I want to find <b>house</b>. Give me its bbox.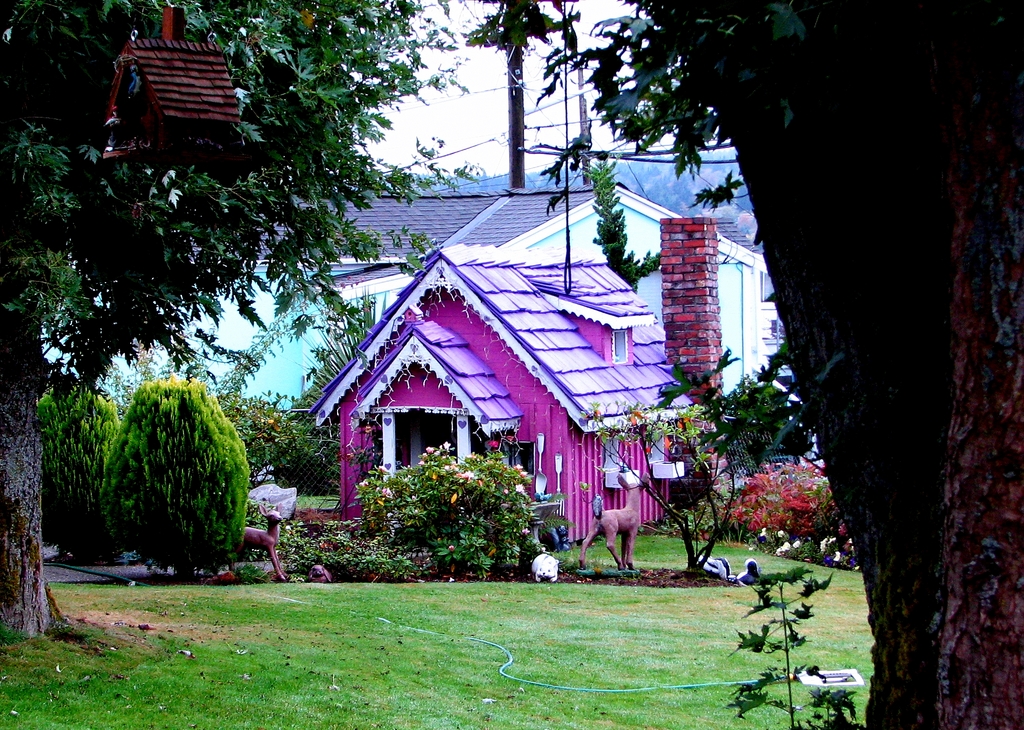
43,189,790,553.
